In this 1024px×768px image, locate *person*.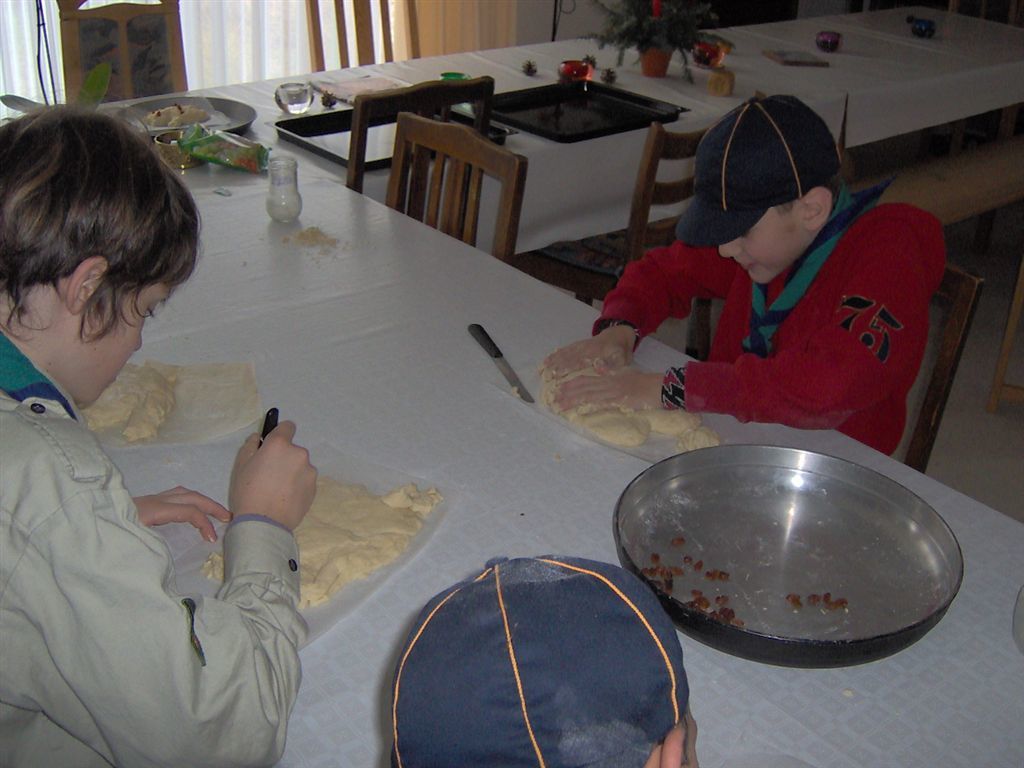
Bounding box: (385, 550, 700, 767).
